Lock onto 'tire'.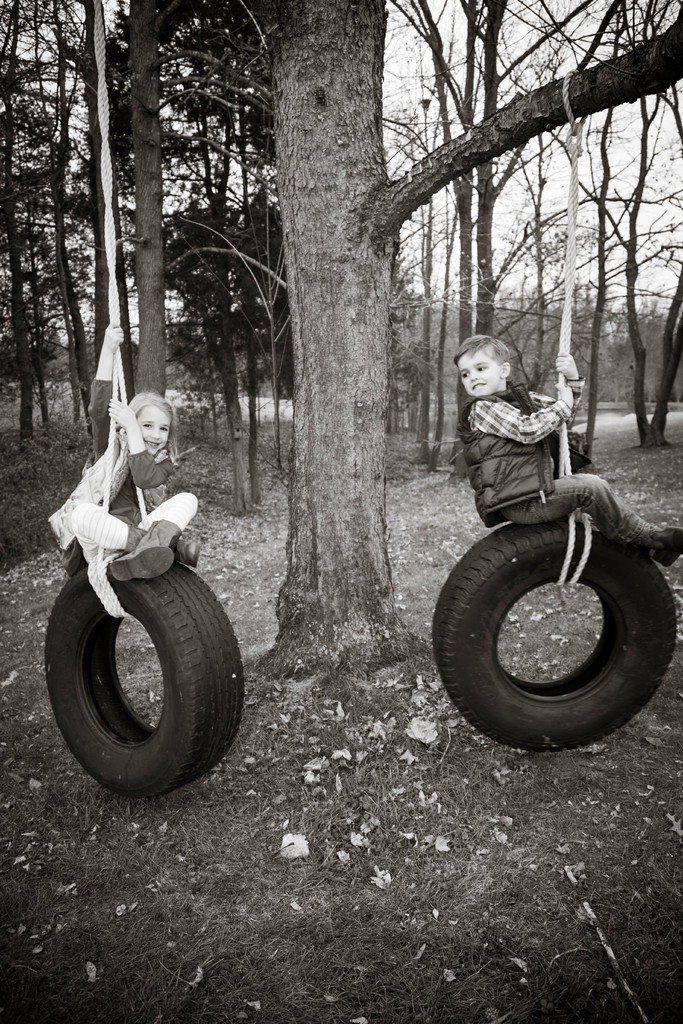
Locked: box=[45, 563, 248, 808].
